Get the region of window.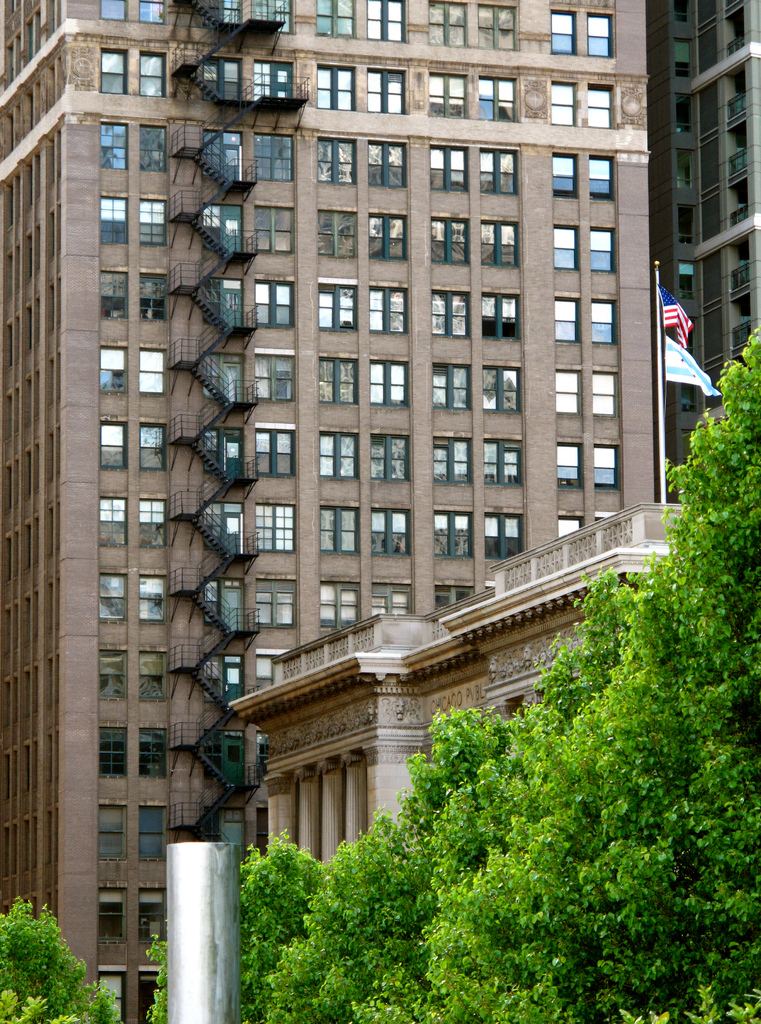
433, 586, 473, 610.
